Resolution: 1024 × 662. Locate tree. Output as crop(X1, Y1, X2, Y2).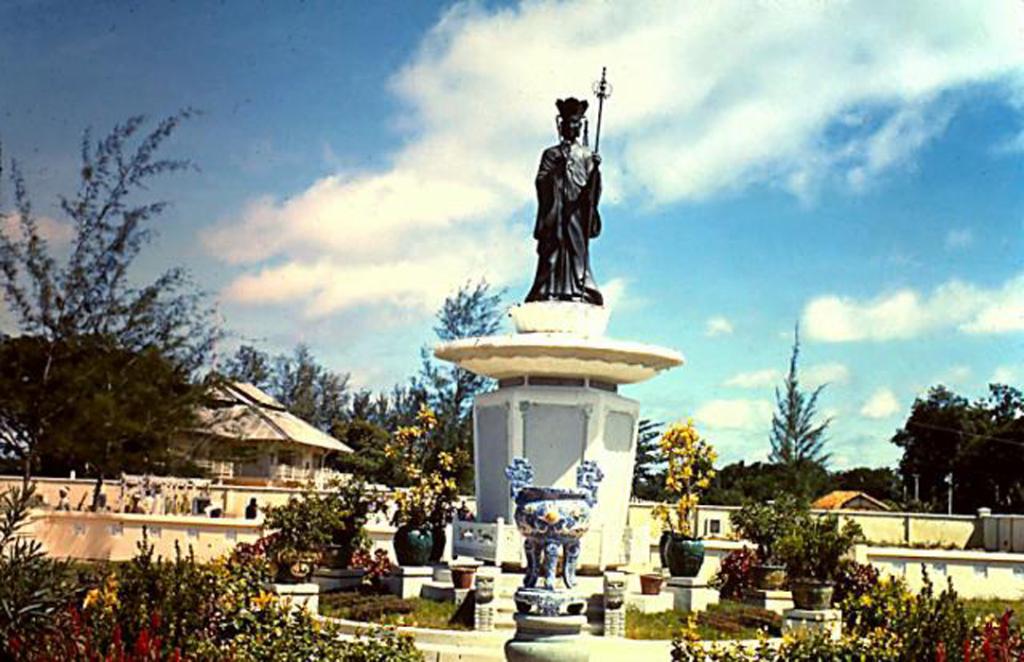
crop(0, 96, 225, 475).
